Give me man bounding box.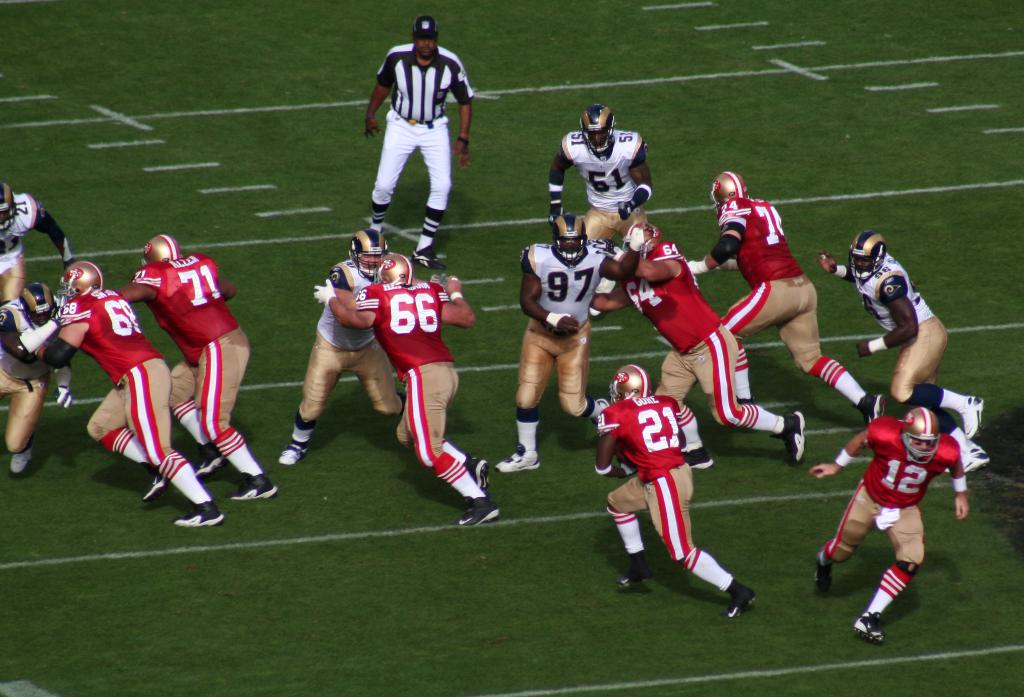
<box>0,183,76,301</box>.
